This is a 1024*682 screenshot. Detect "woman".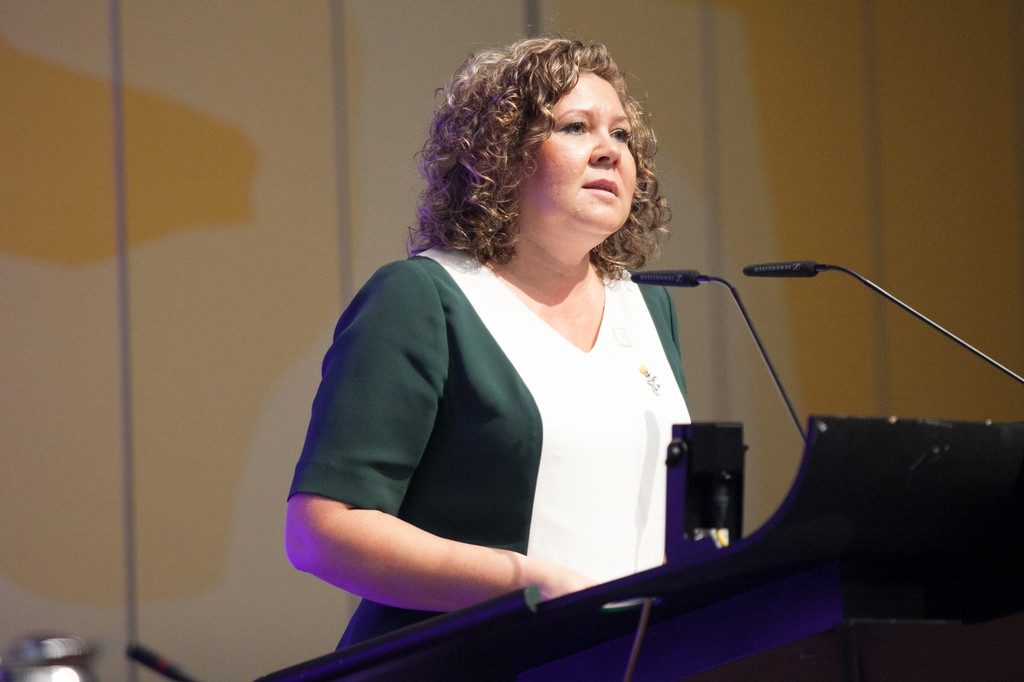
329, 50, 749, 658.
